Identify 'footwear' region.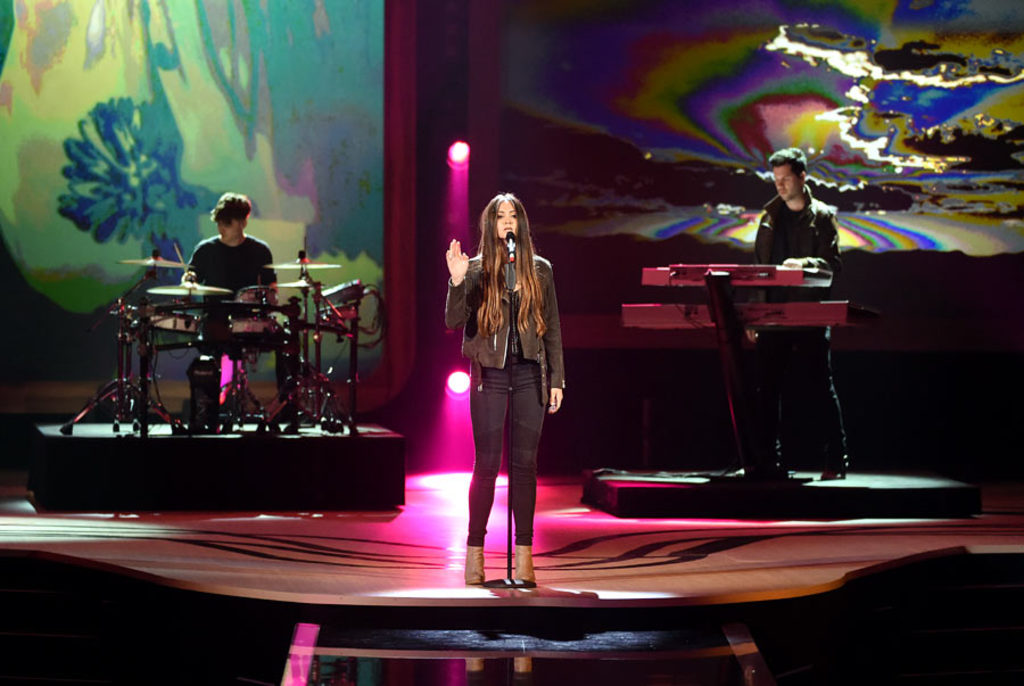
Region: [463,546,486,586].
